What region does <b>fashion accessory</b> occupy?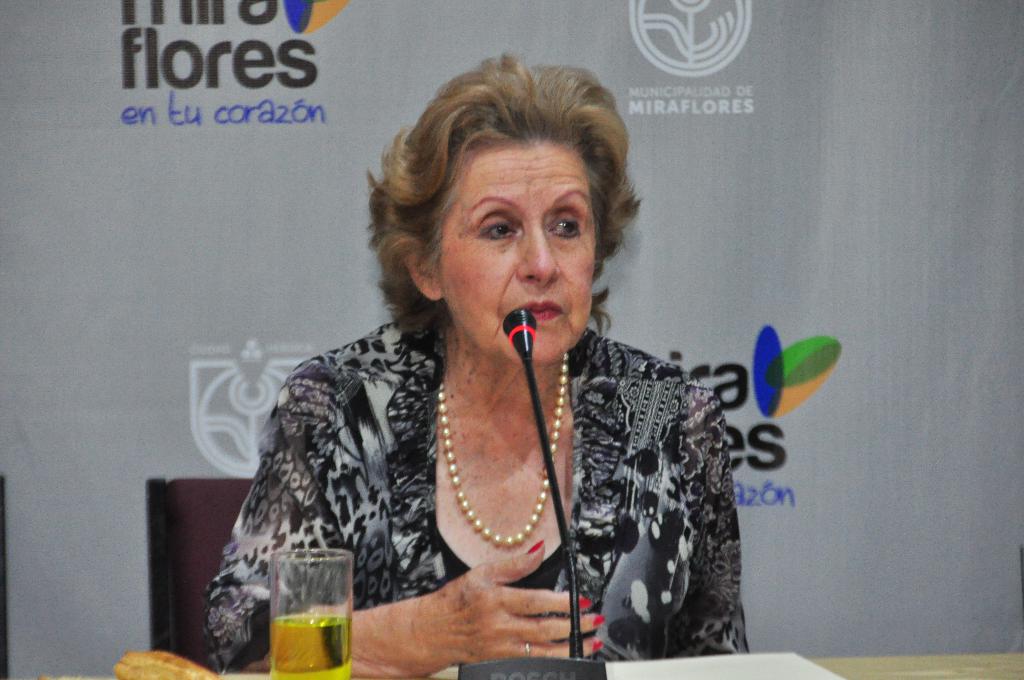
(x1=523, y1=639, x2=533, y2=655).
